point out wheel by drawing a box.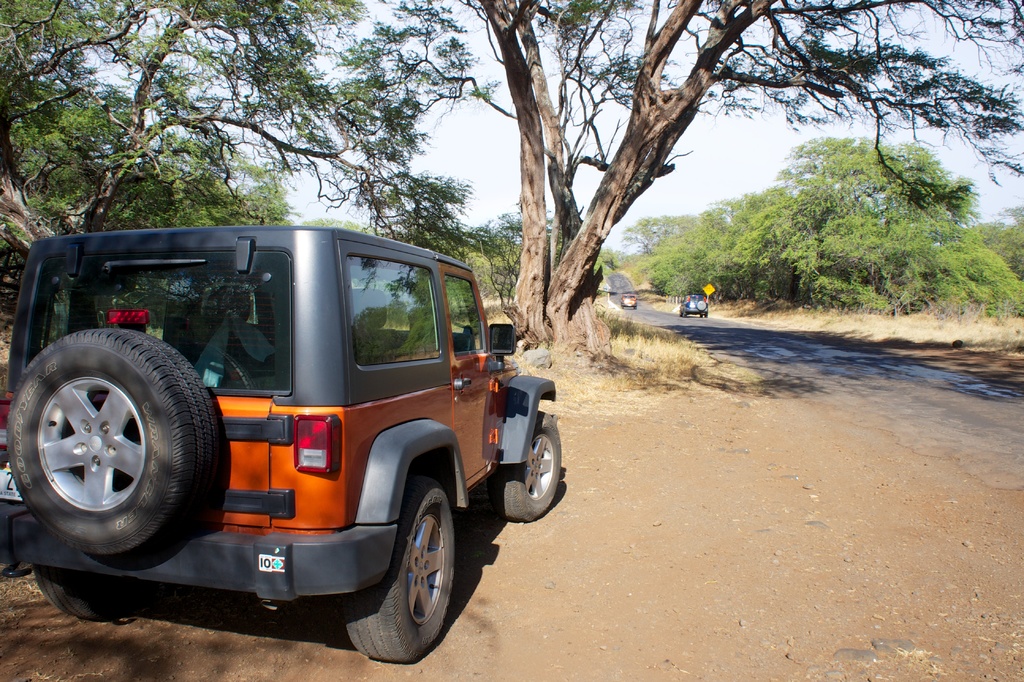
x1=10 y1=326 x2=210 y2=557.
